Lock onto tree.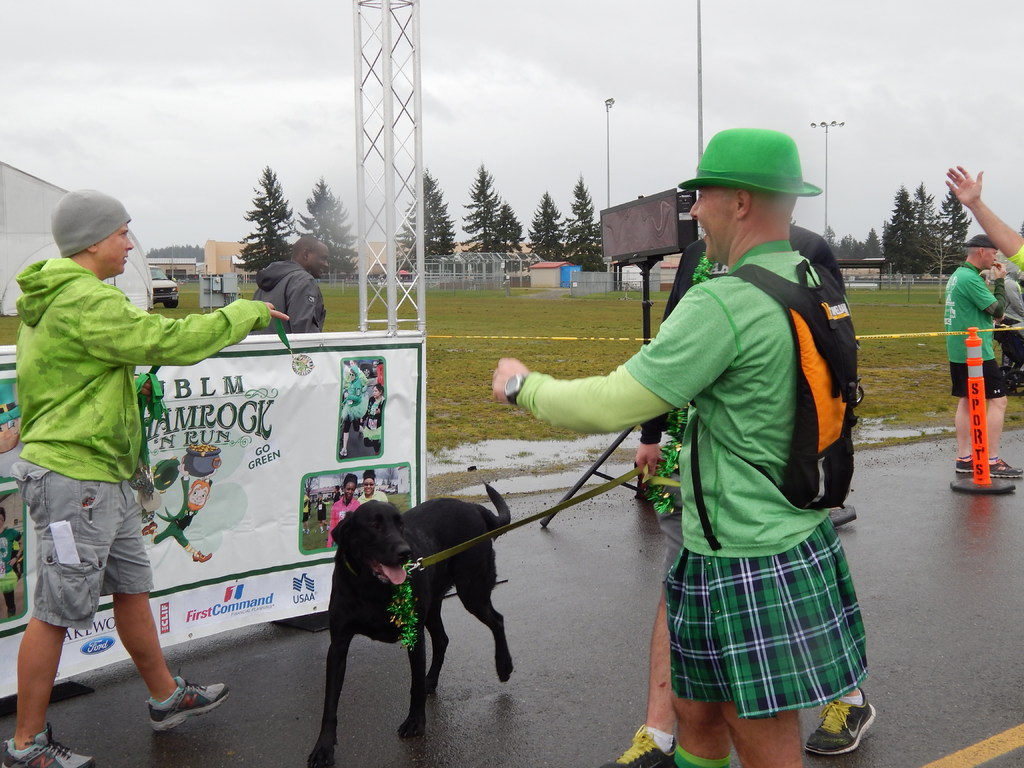
Locked: pyautogui.locateOnScreen(560, 179, 613, 276).
